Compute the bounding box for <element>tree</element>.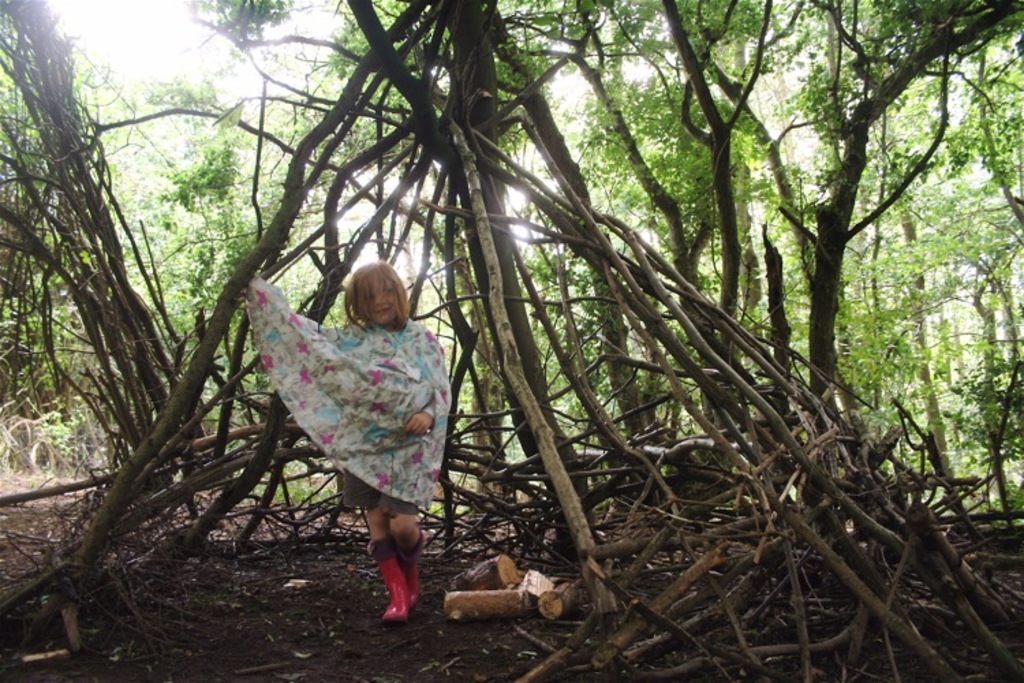
bbox(736, 25, 946, 489).
